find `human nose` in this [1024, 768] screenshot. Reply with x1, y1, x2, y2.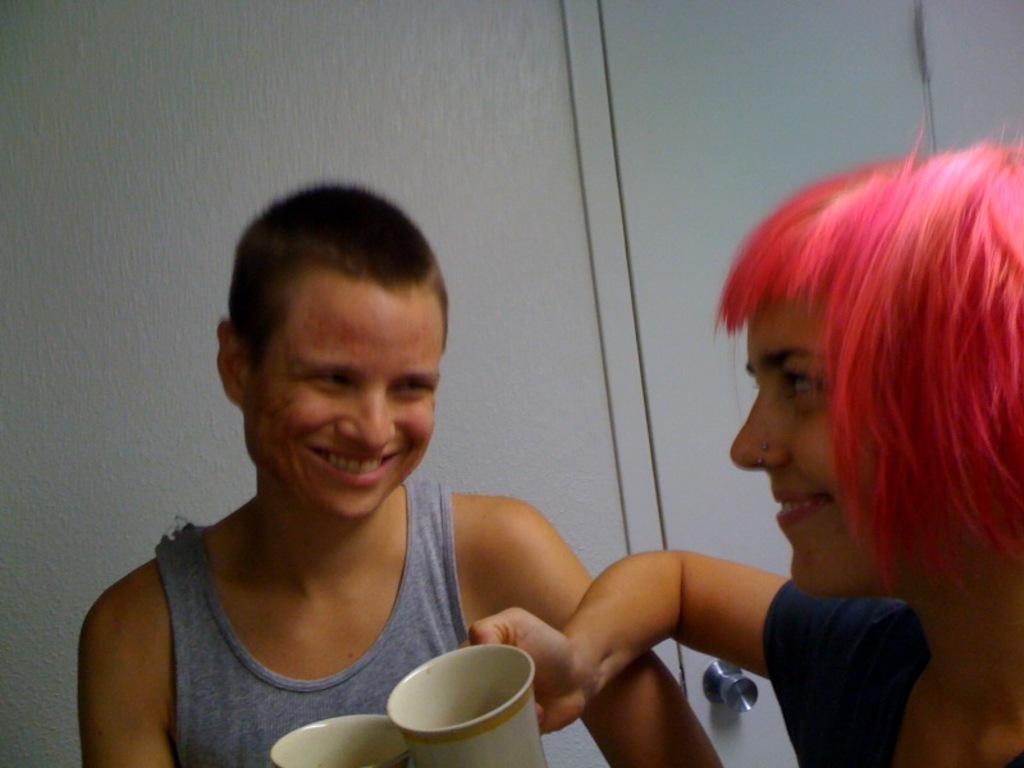
724, 387, 792, 481.
